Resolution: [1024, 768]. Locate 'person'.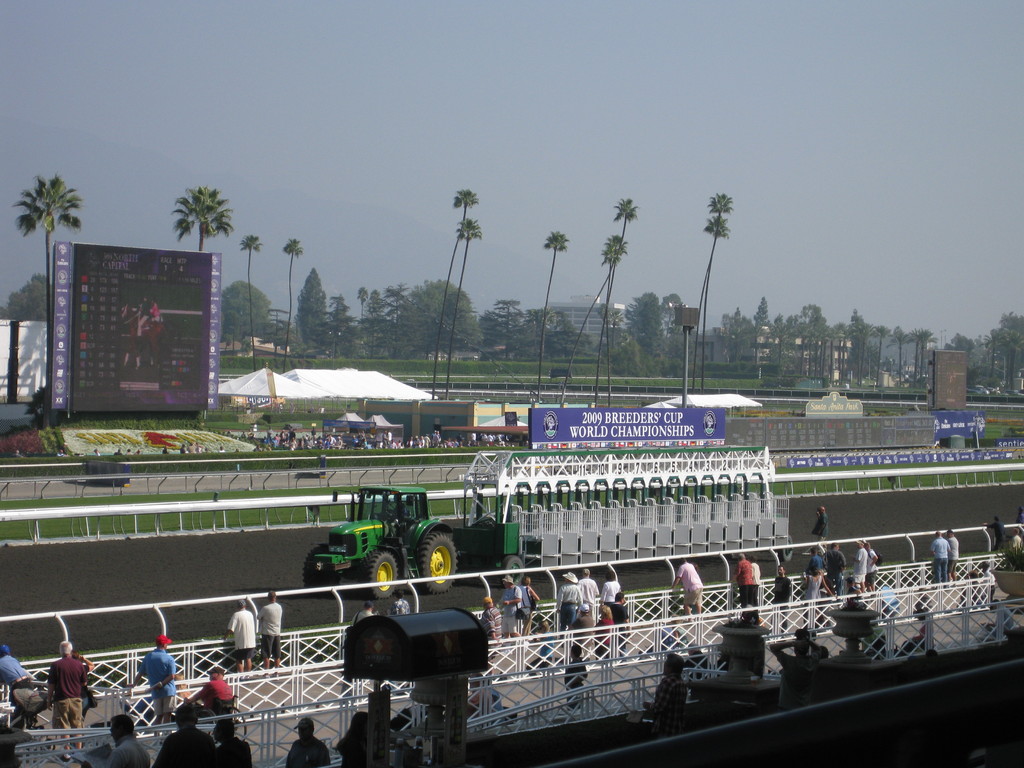
211/716/251/767.
